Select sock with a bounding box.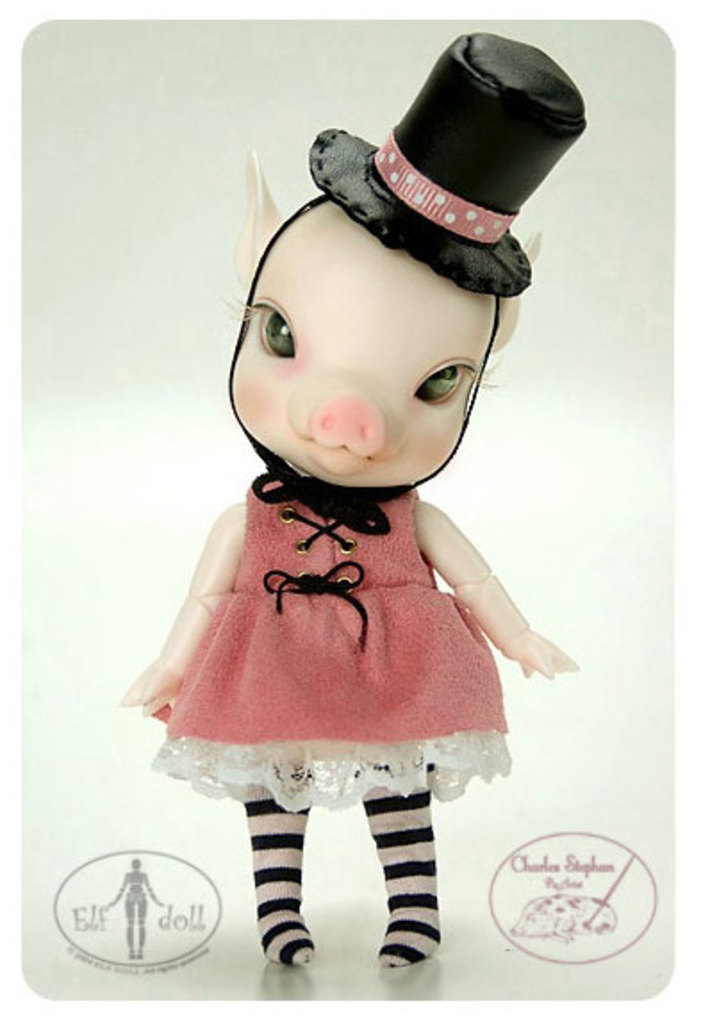
[364,764,442,965].
